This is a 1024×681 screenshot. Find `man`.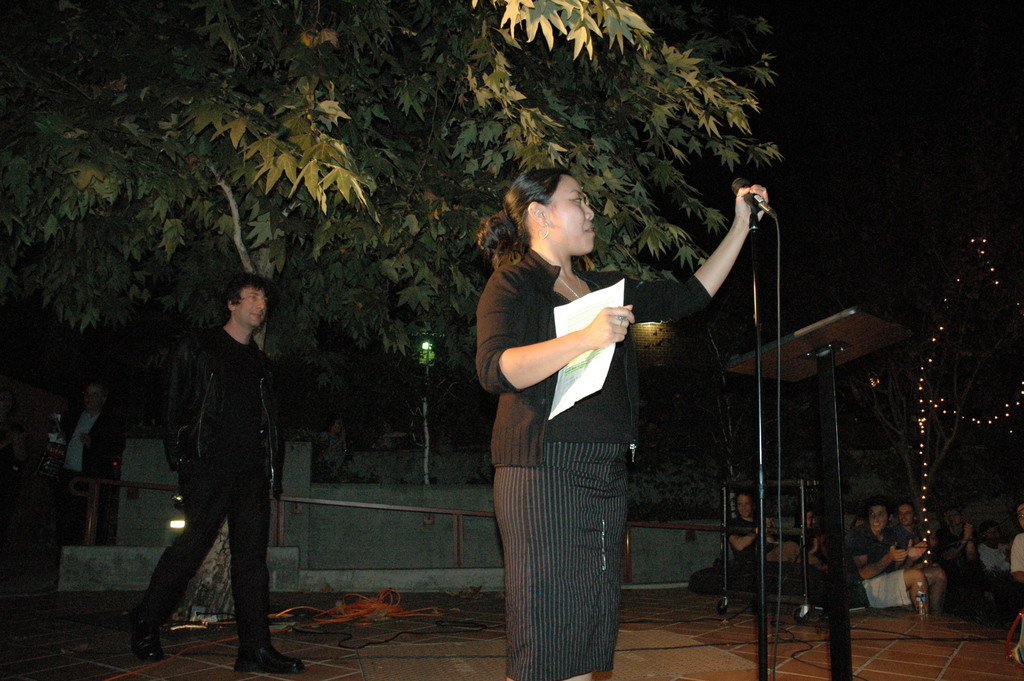
Bounding box: bbox(891, 506, 932, 559).
